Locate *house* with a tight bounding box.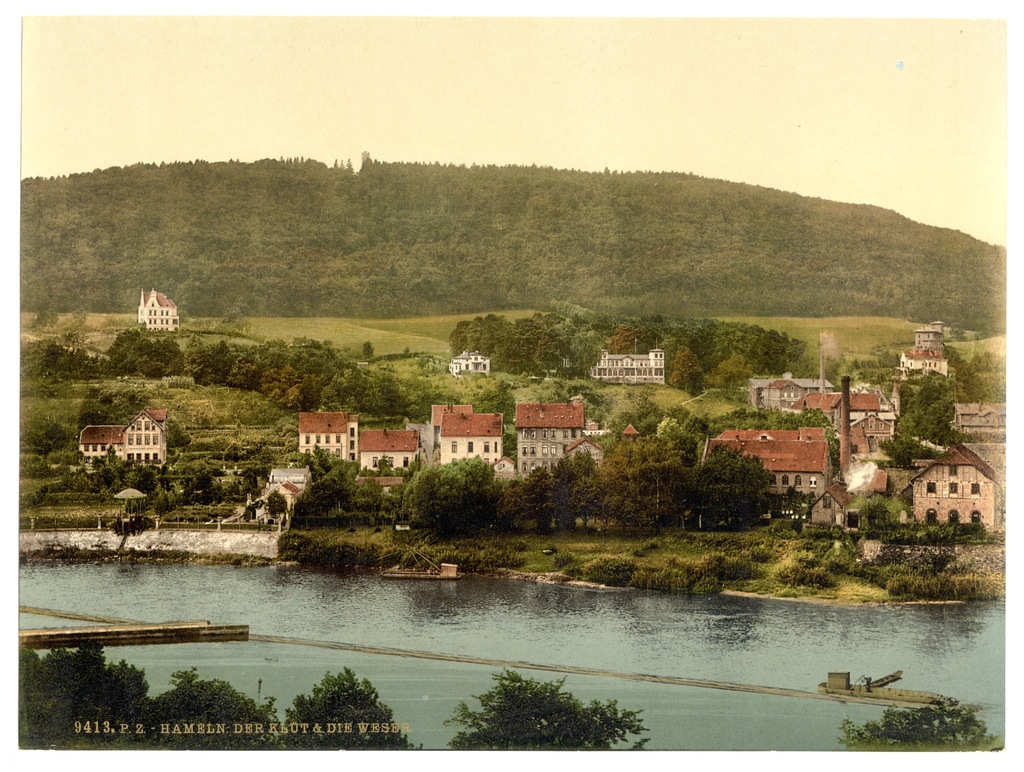
589/344/664/386.
